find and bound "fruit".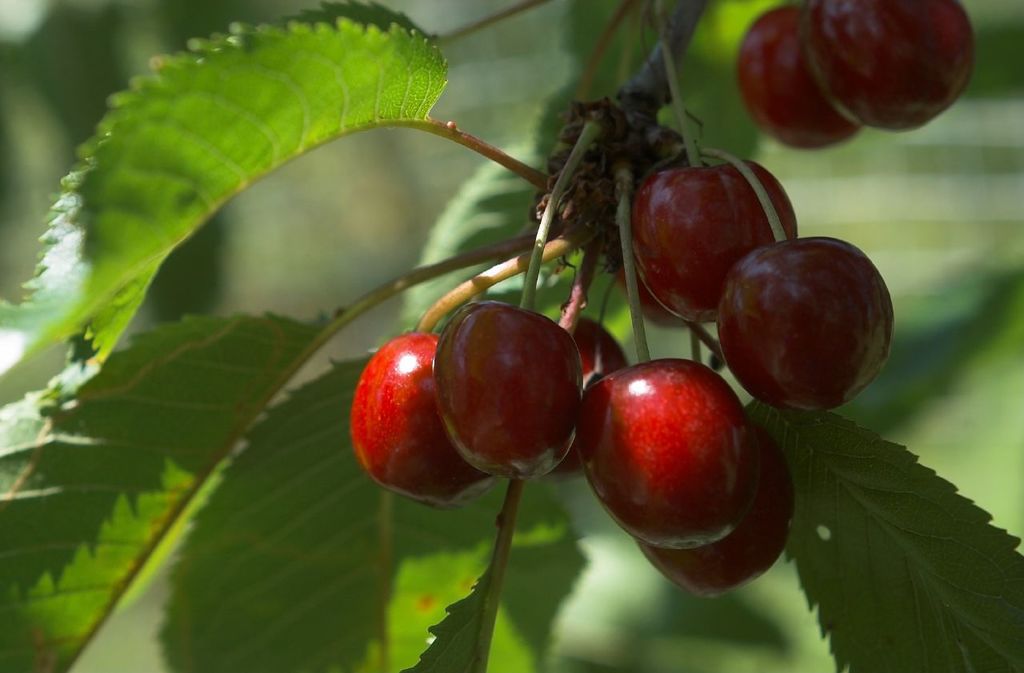
Bound: x1=802, y1=0, x2=979, y2=138.
